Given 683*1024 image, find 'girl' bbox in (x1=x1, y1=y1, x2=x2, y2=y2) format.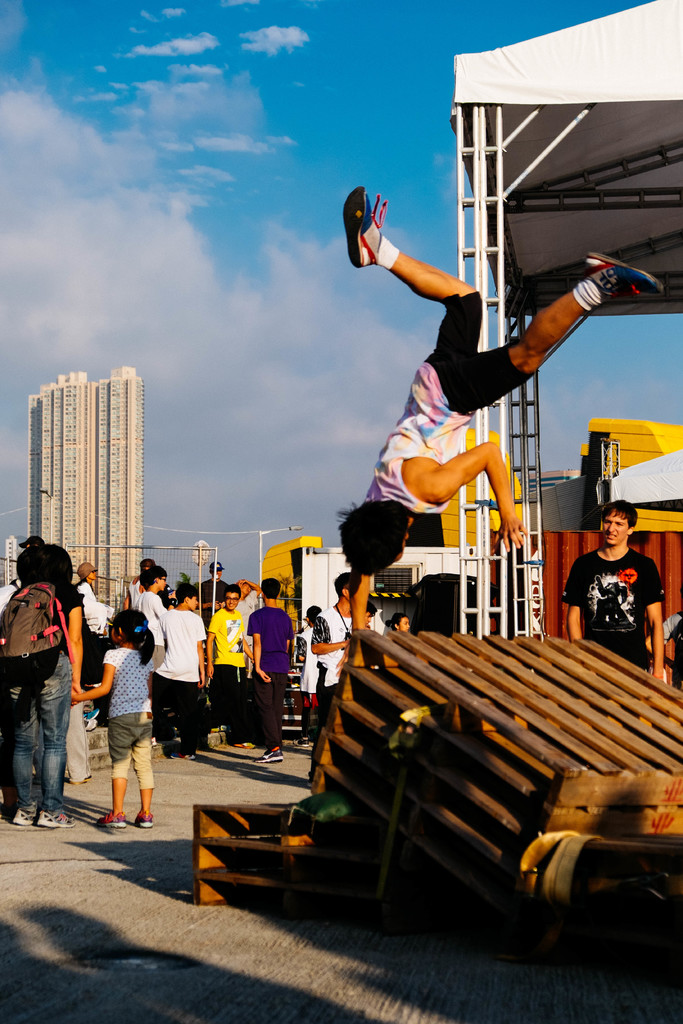
(x1=69, y1=607, x2=158, y2=826).
